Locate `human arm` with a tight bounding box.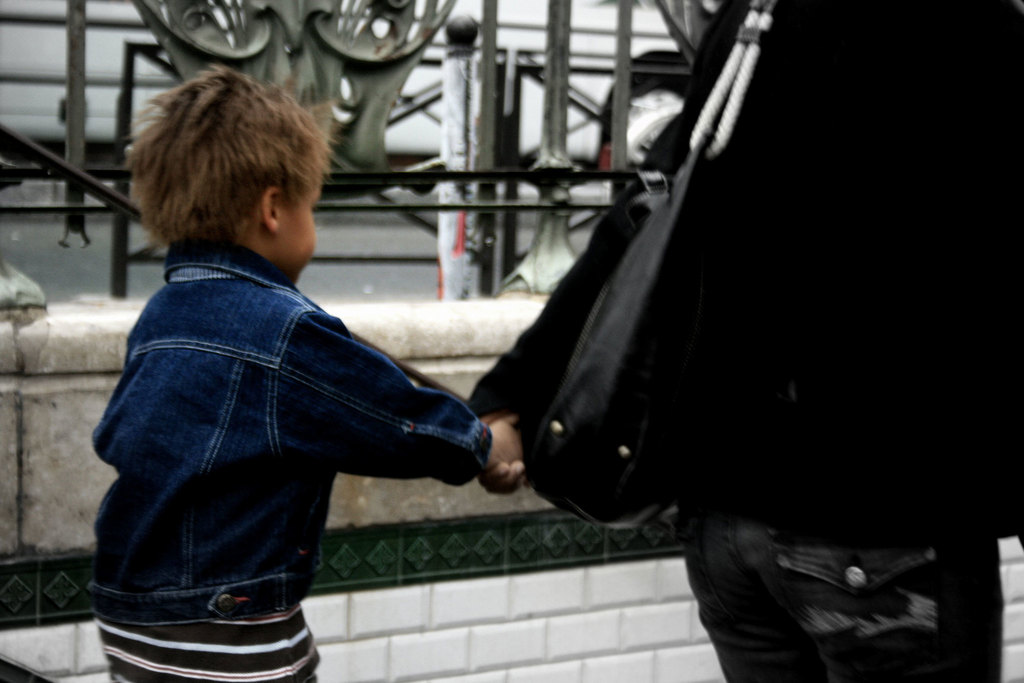
[x1=459, y1=0, x2=753, y2=497].
